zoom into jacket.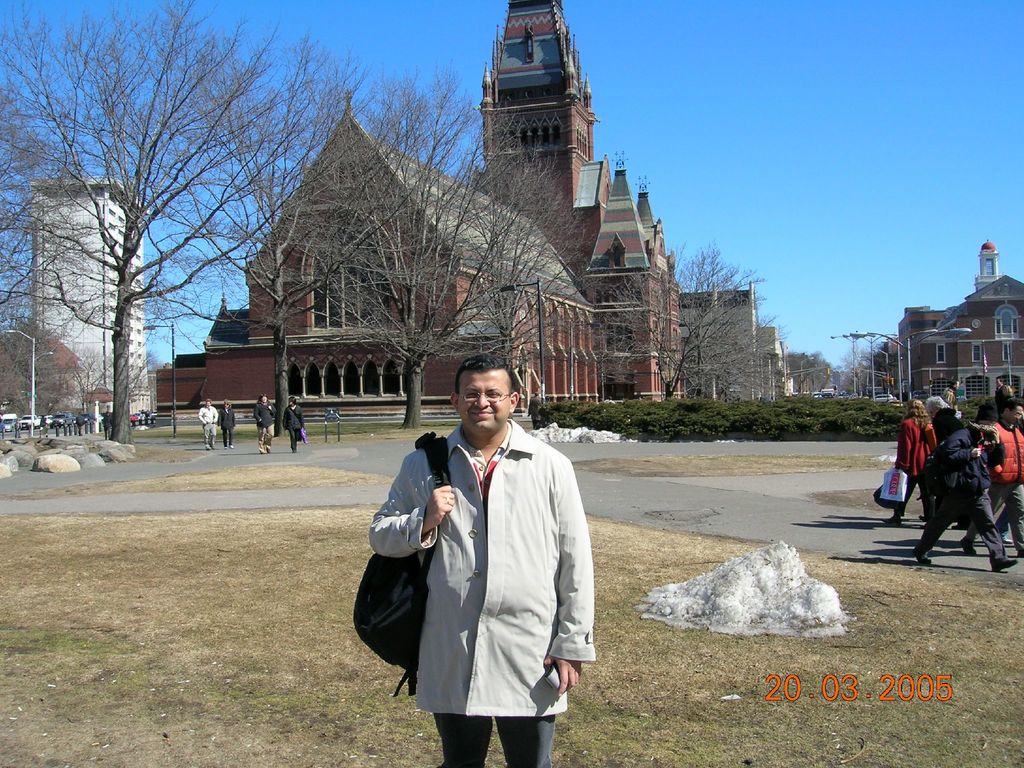
Zoom target: 392, 383, 598, 712.
